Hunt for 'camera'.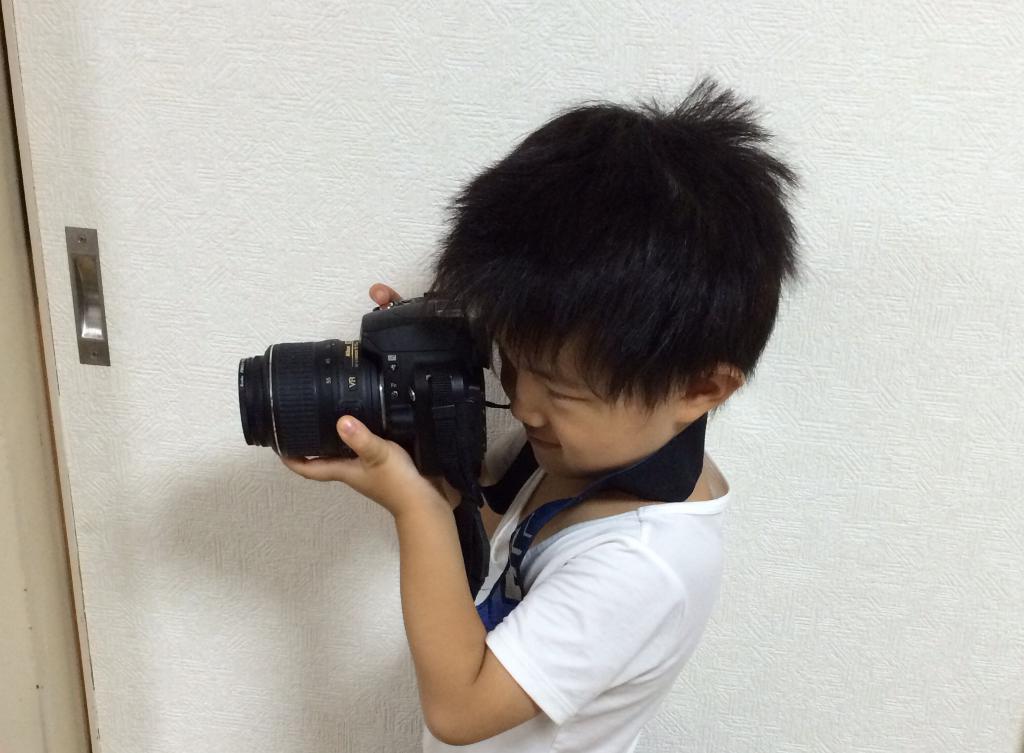
Hunted down at [237,296,497,475].
